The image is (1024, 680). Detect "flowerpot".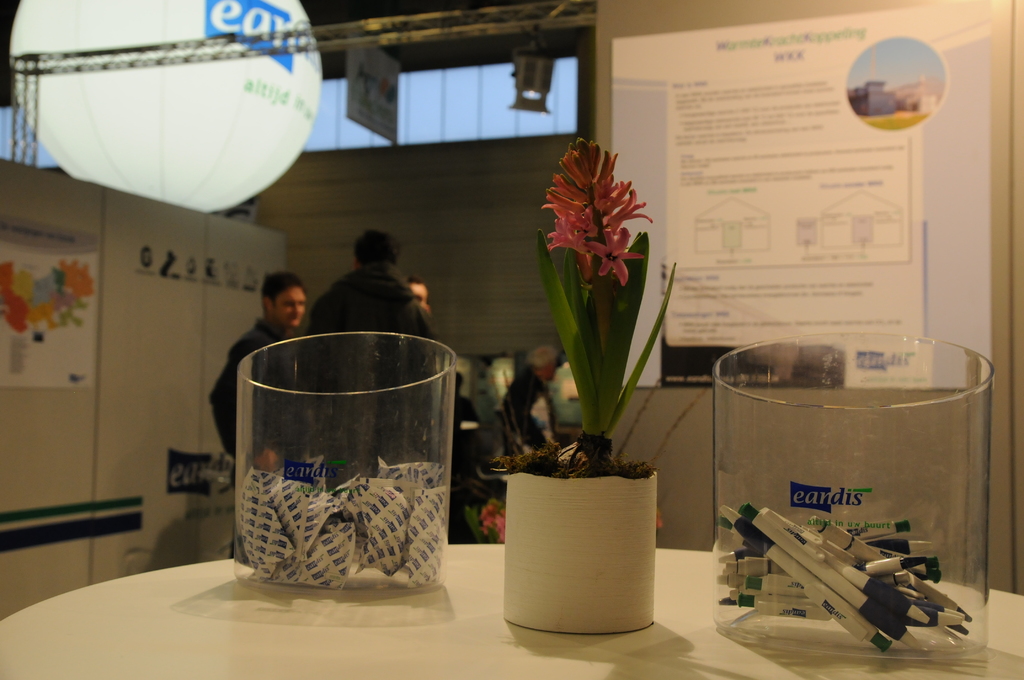
Detection: [495,417,674,647].
